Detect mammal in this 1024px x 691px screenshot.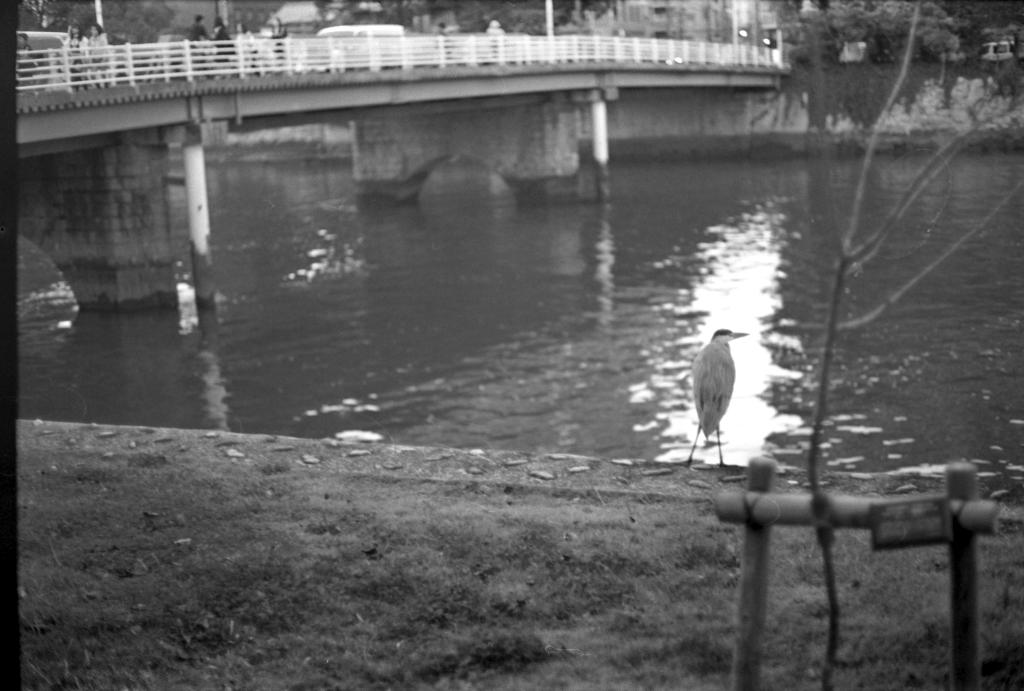
Detection: {"left": 193, "top": 18, "right": 209, "bottom": 76}.
